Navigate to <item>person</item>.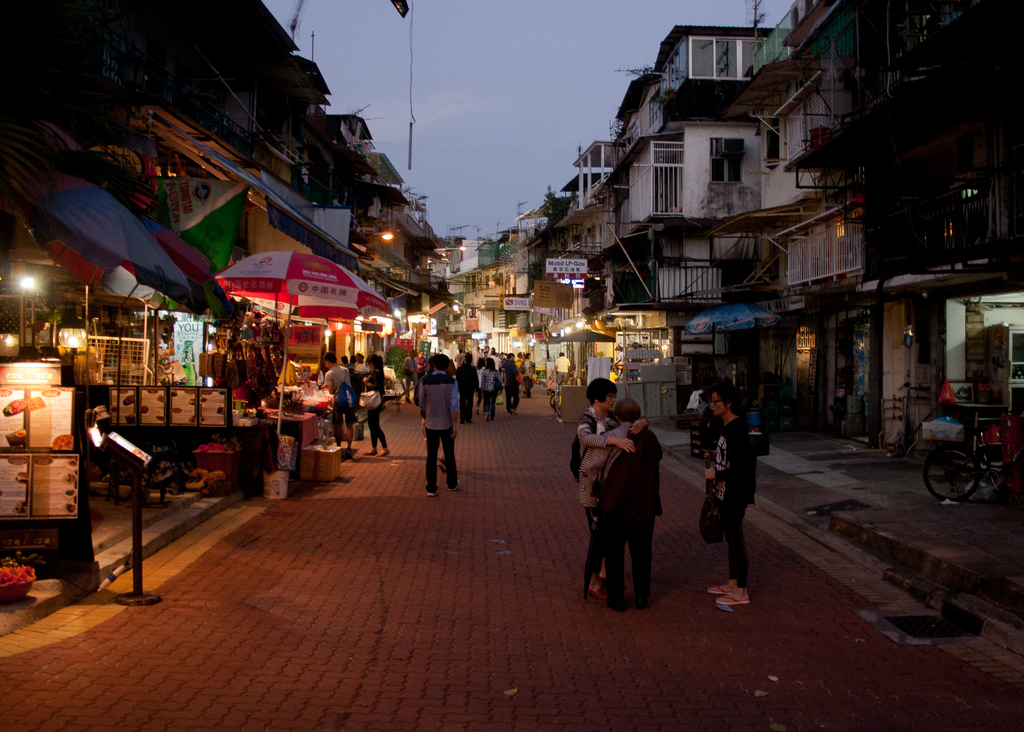
Navigation target: locate(355, 359, 367, 370).
